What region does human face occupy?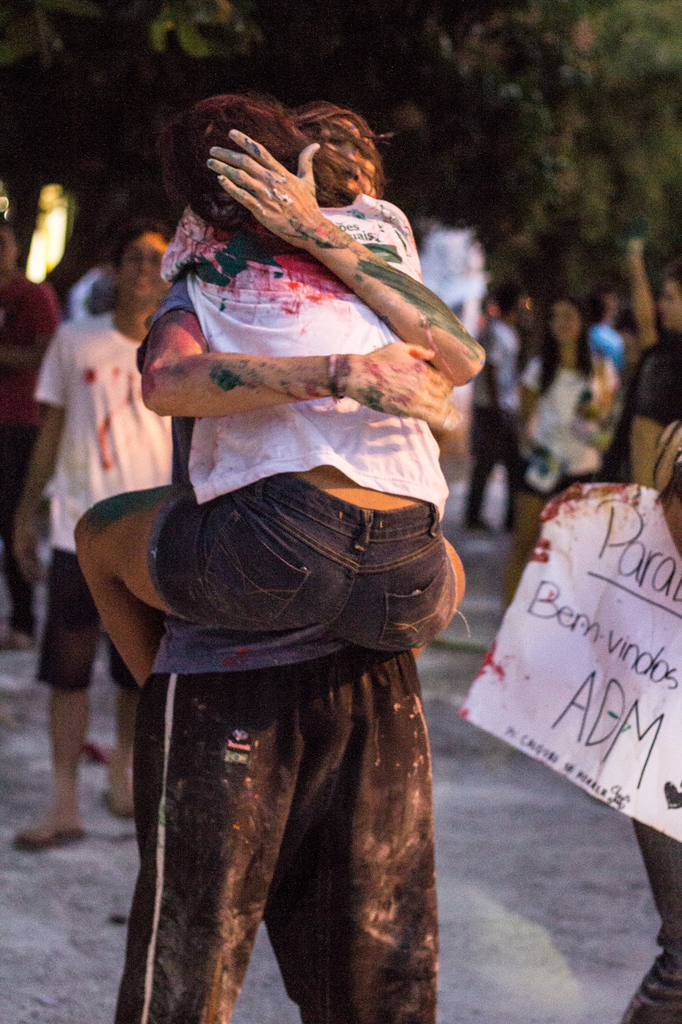
region(127, 232, 169, 307).
